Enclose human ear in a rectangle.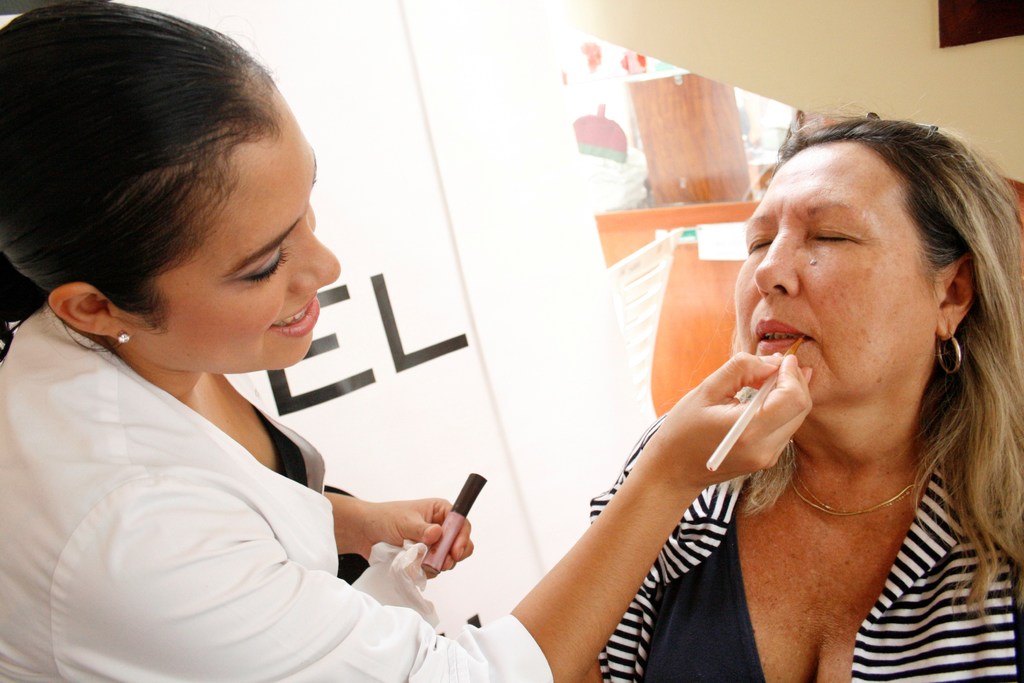
936 248 979 346.
